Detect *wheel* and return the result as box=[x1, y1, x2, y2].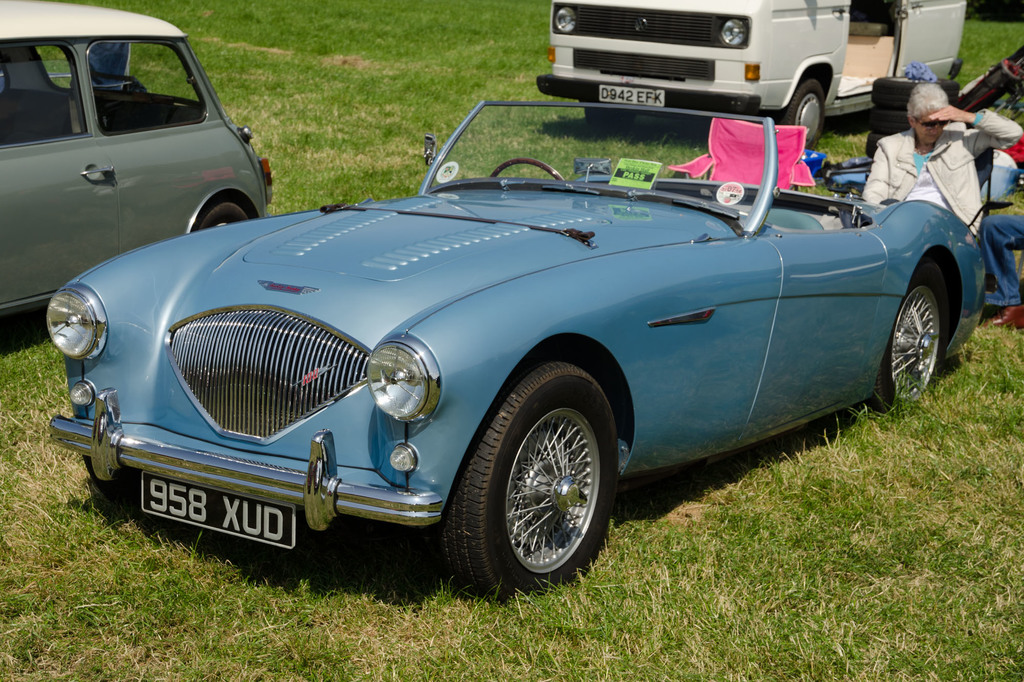
box=[867, 108, 910, 131].
